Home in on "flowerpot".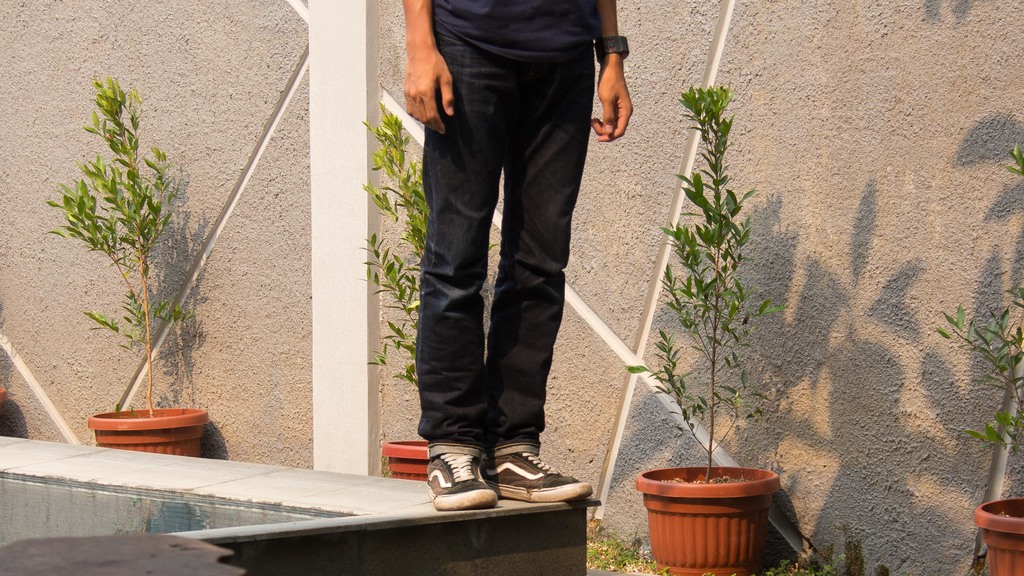
Homed in at [646,452,783,559].
